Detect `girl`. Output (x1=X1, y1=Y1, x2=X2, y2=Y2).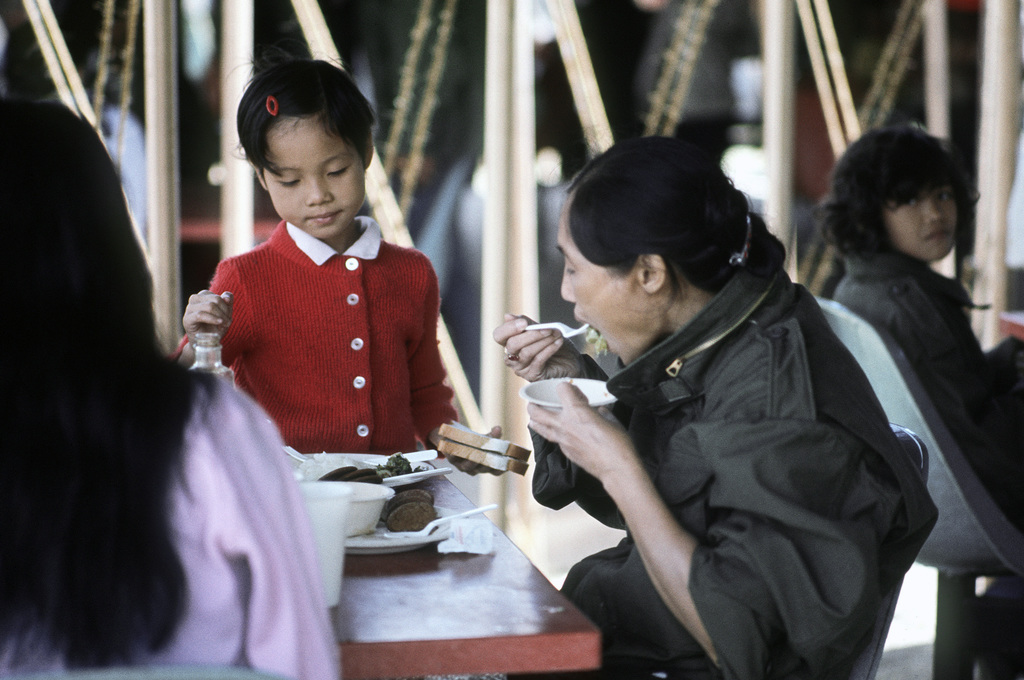
(x1=811, y1=117, x2=1023, y2=679).
